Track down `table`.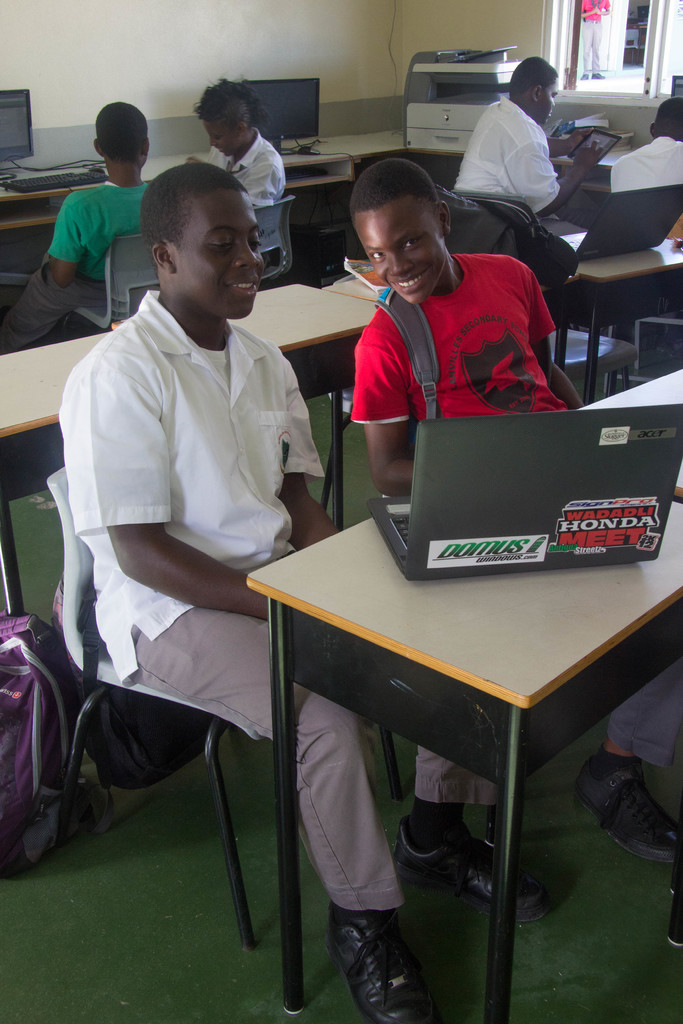
Tracked to crop(248, 497, 682, 1023).
